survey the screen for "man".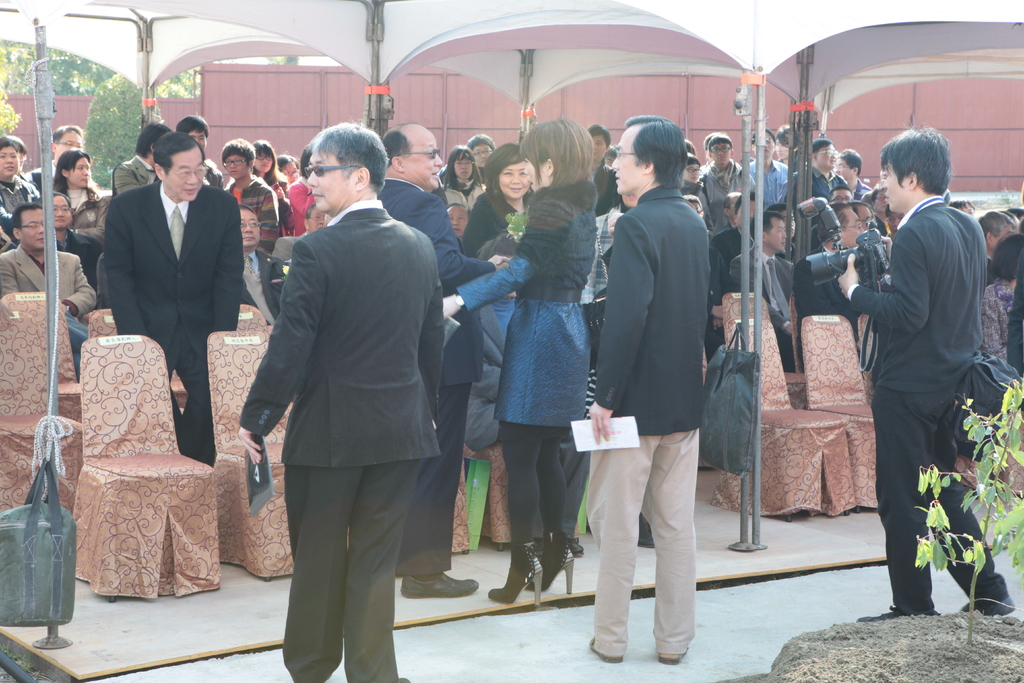
Survey found: l=788, t=135, r=843, b=206.
